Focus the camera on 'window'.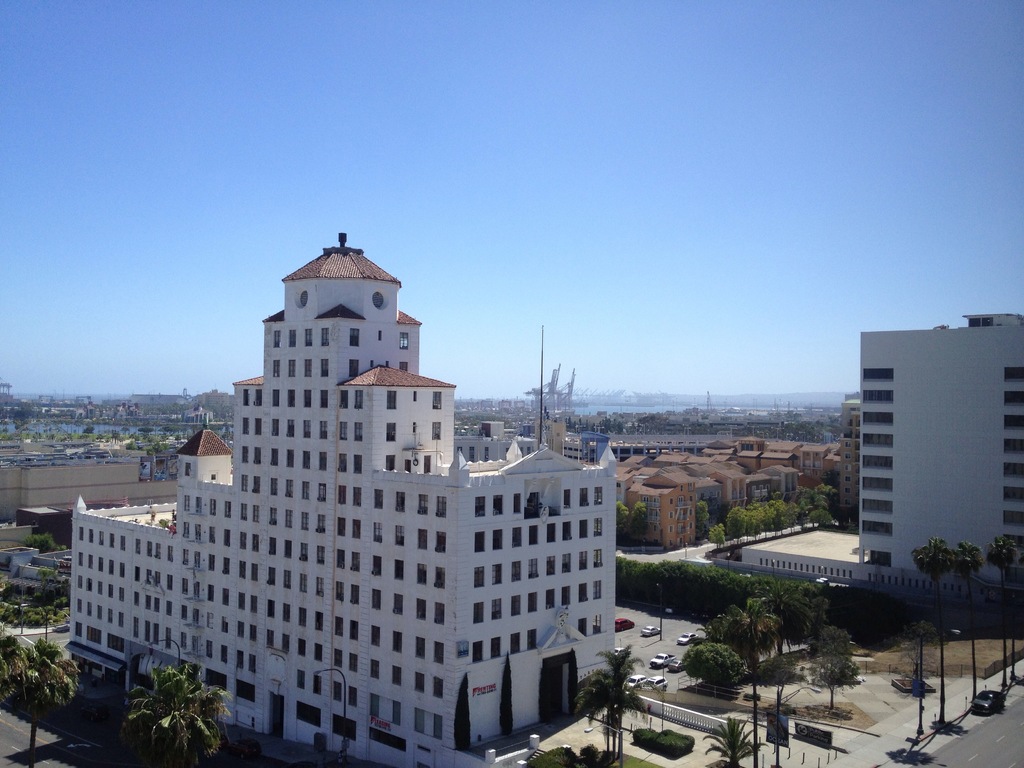
Focus region: x1=492, y1=531, x2=501, y2=548.
